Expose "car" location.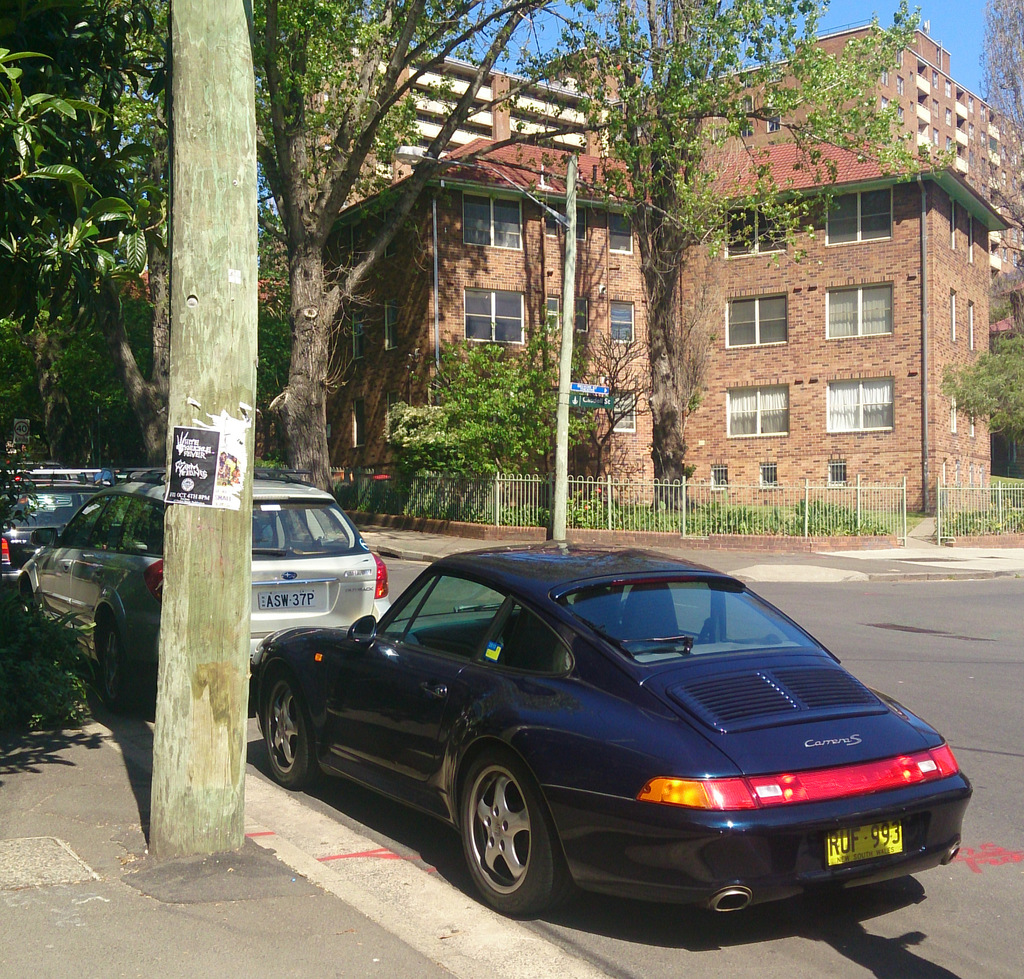
Exposed at region(22, 472, 394, 708).
